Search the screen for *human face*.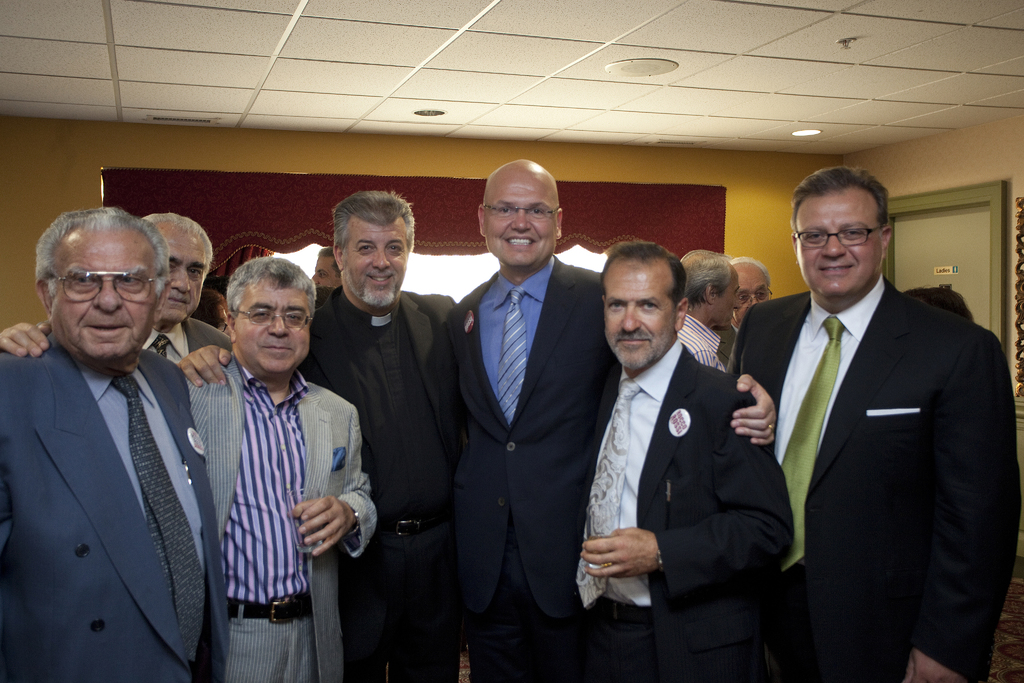
Found at x1=47, y1=220, x2=168, y2=368.
